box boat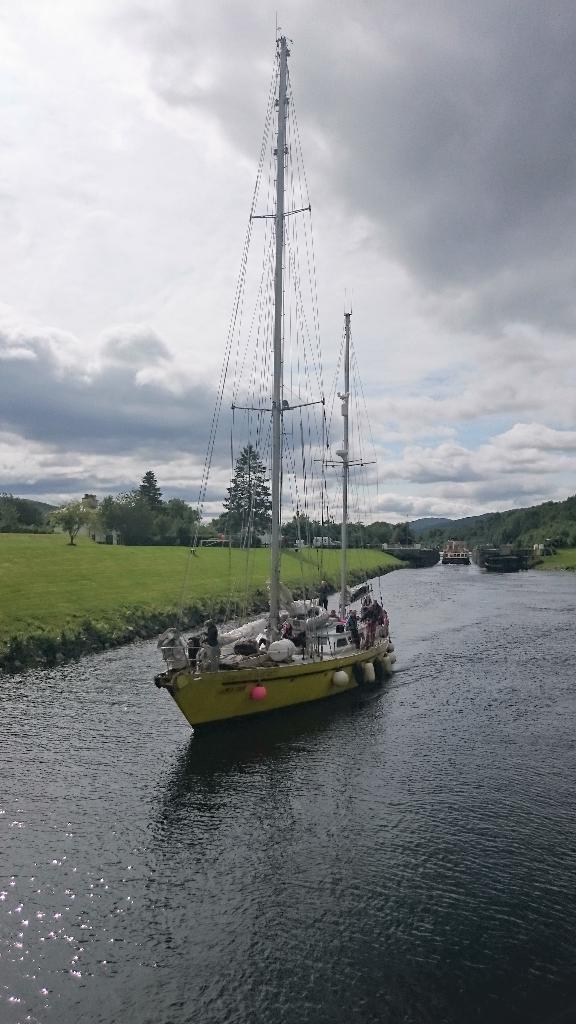
box(148, 0, 400, 764)
